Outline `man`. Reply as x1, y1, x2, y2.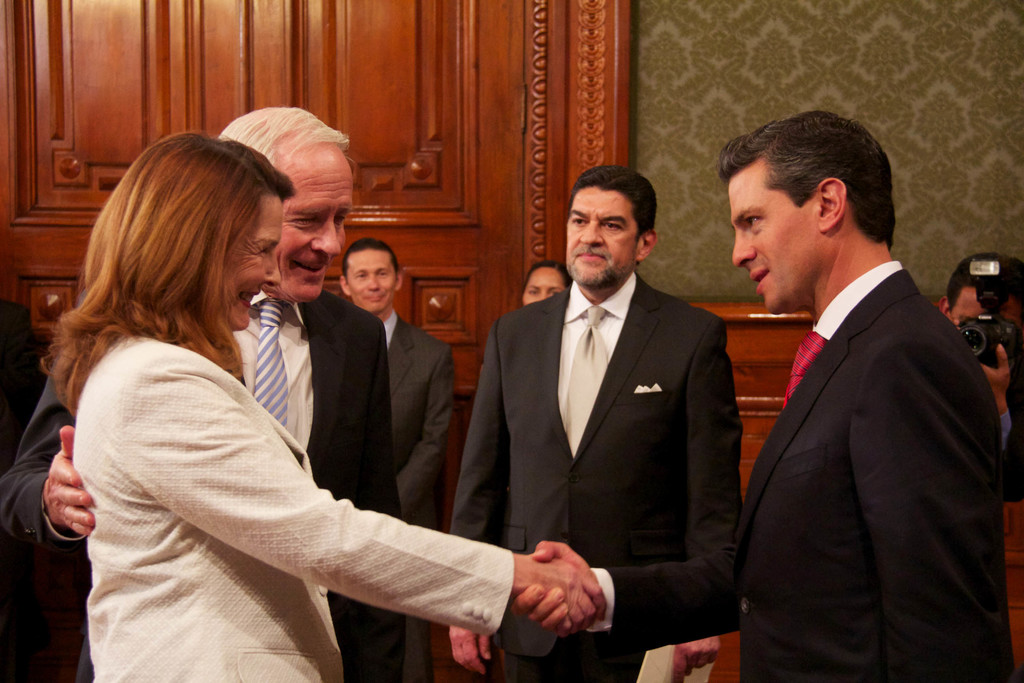
339, 239, 455, 682.
